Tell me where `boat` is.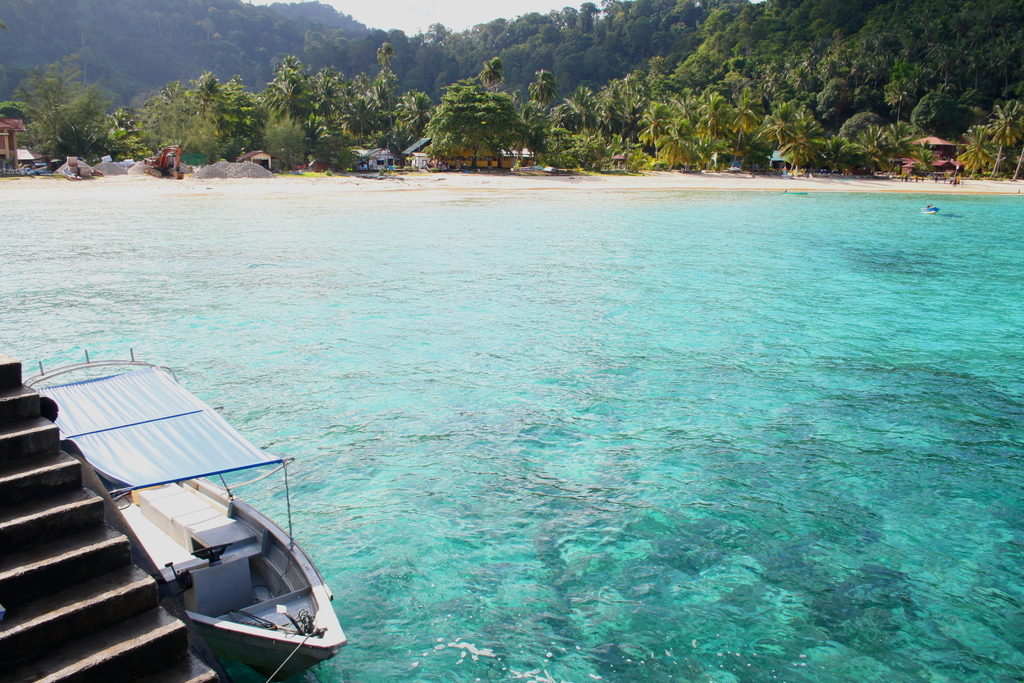
`boat` is at bbox=[782, 186, 808, 201].
